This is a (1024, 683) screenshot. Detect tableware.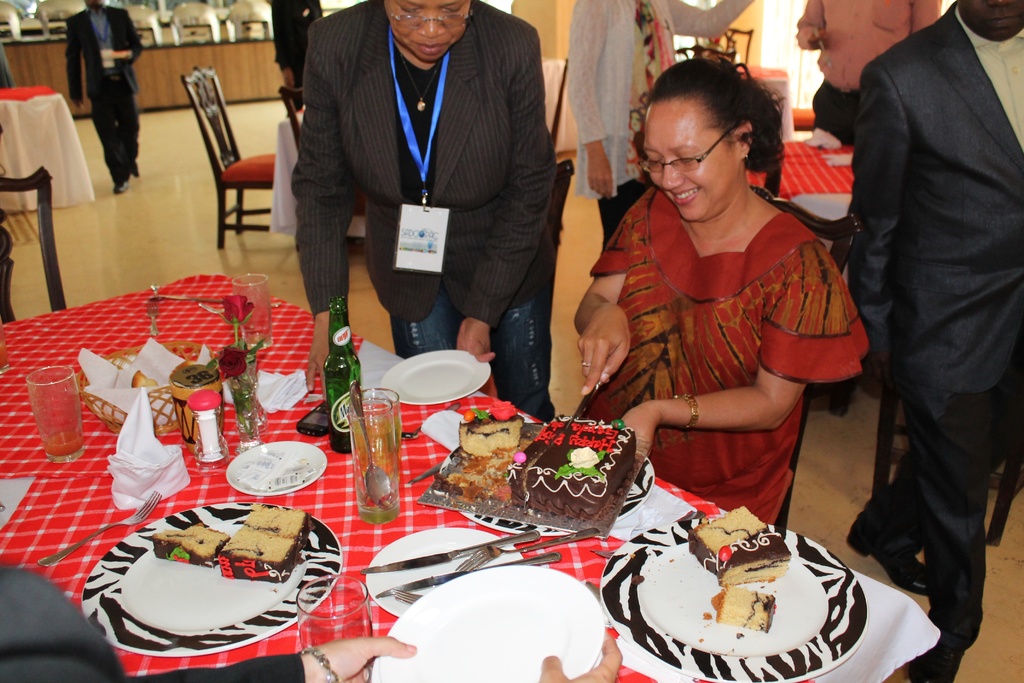
<box>383,349,485,410</box>.
